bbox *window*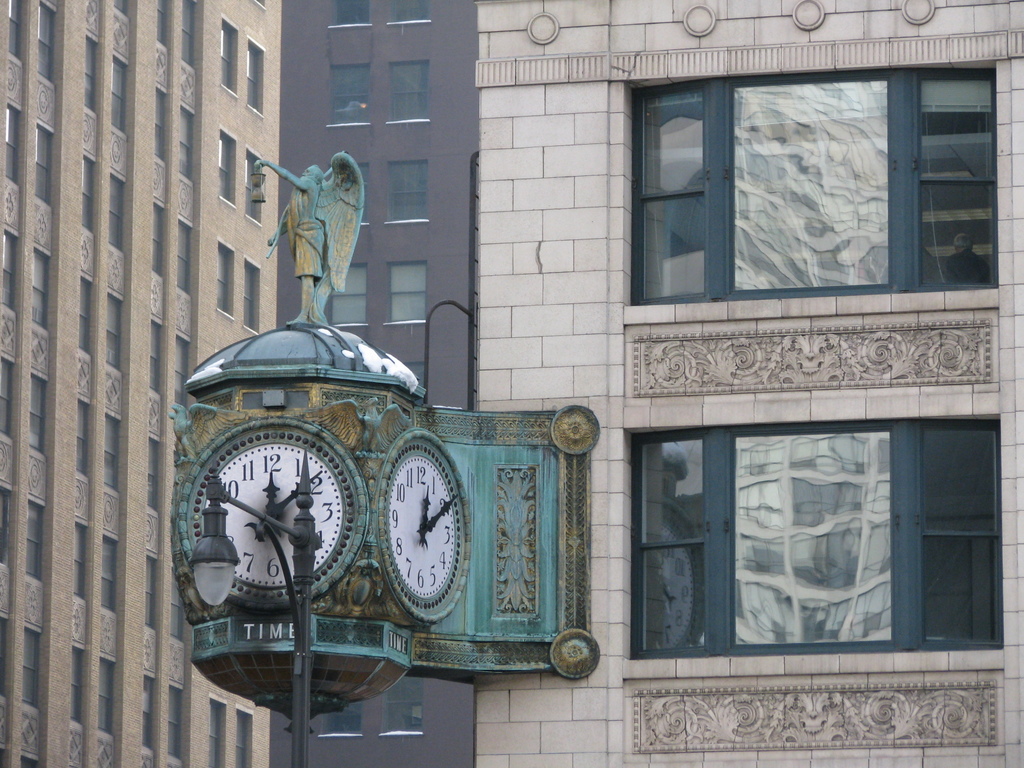
select_region(387, 157, 432, 222)
